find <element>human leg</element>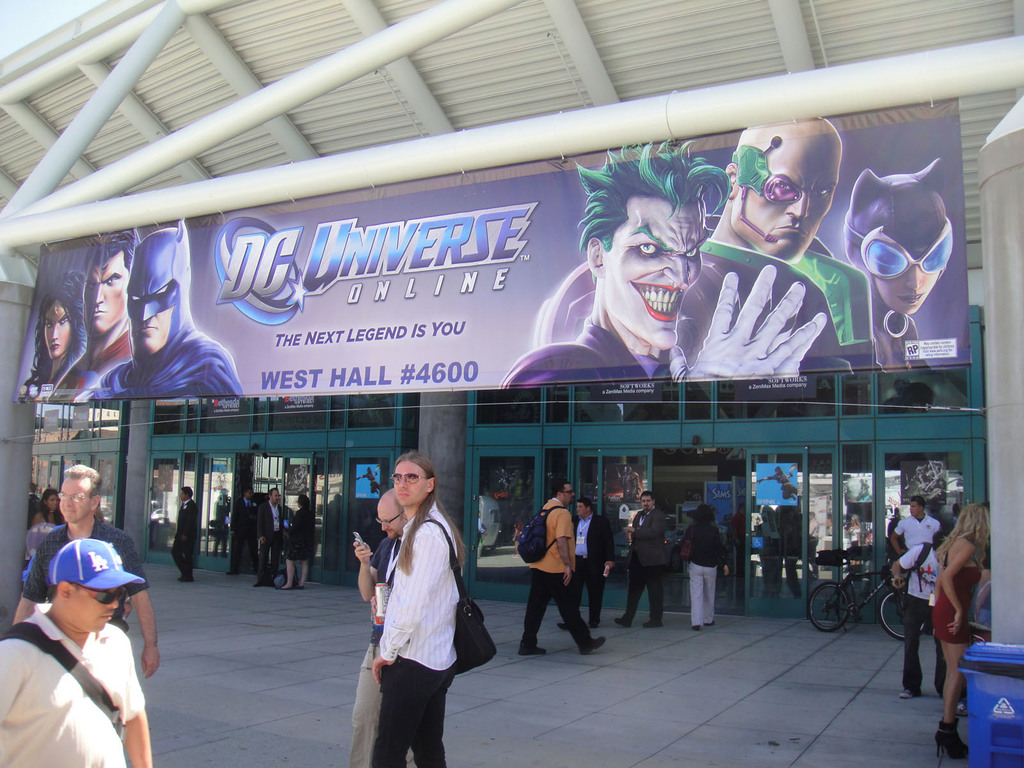
(left=579, top=554, right=601, bottom=626)
